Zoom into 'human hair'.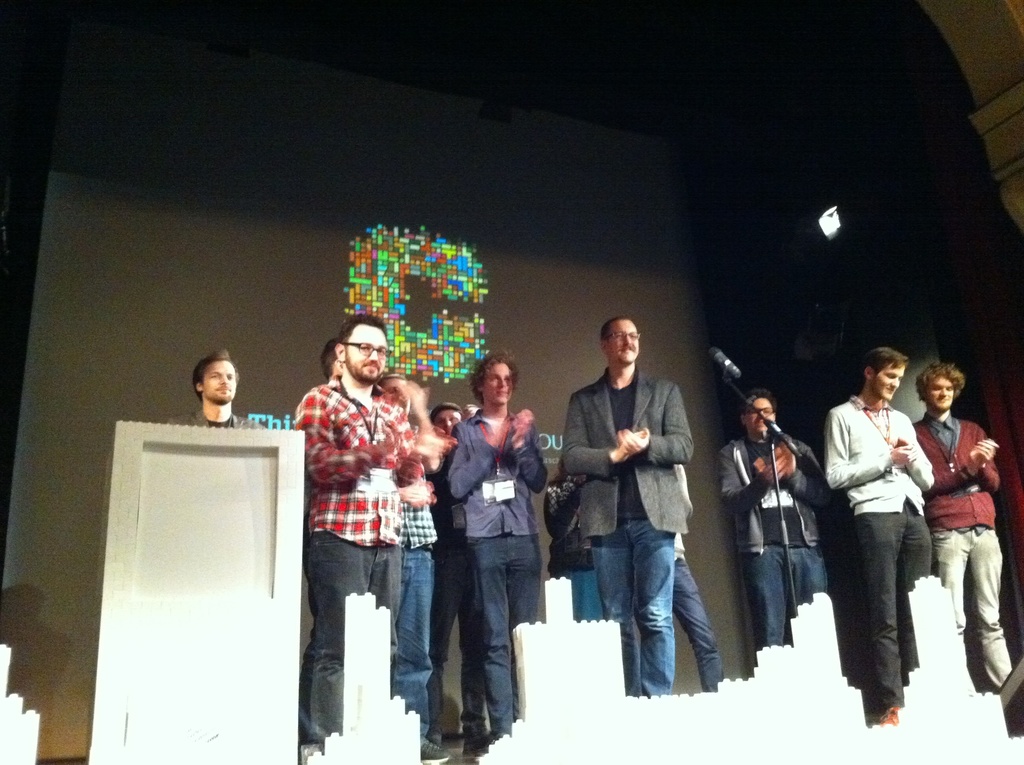
Zoom target: BBox(740, 389, 777, 426).
